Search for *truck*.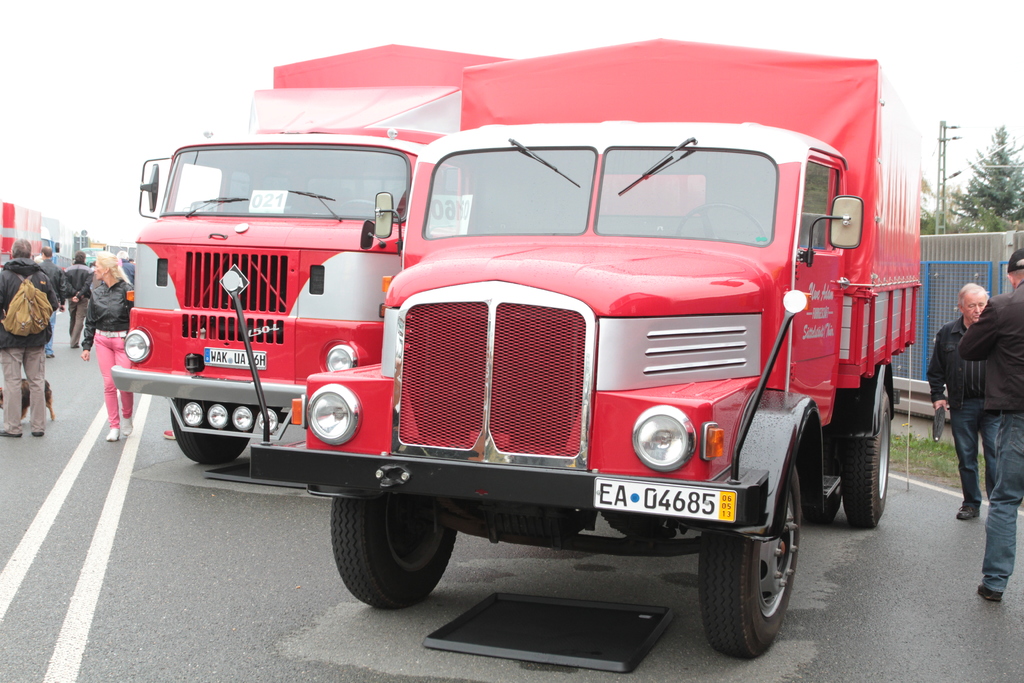
Found at left=38, top=215, right=75, bottom=272.
